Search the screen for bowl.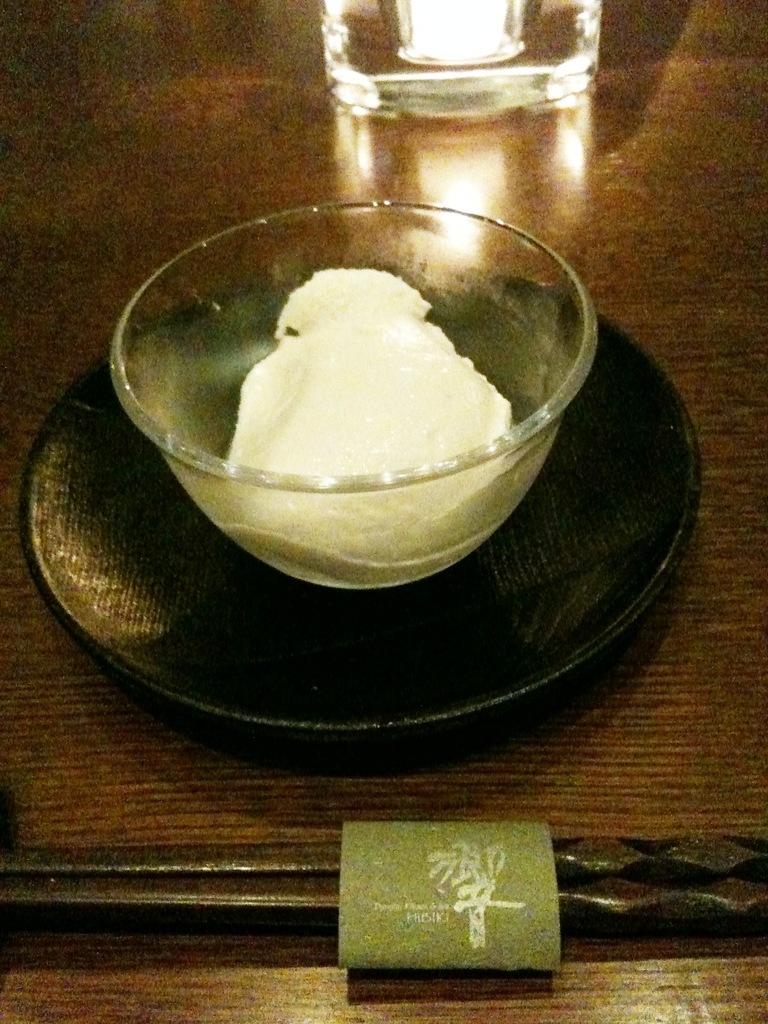
Found at rect(105, 192, 599, 589).
